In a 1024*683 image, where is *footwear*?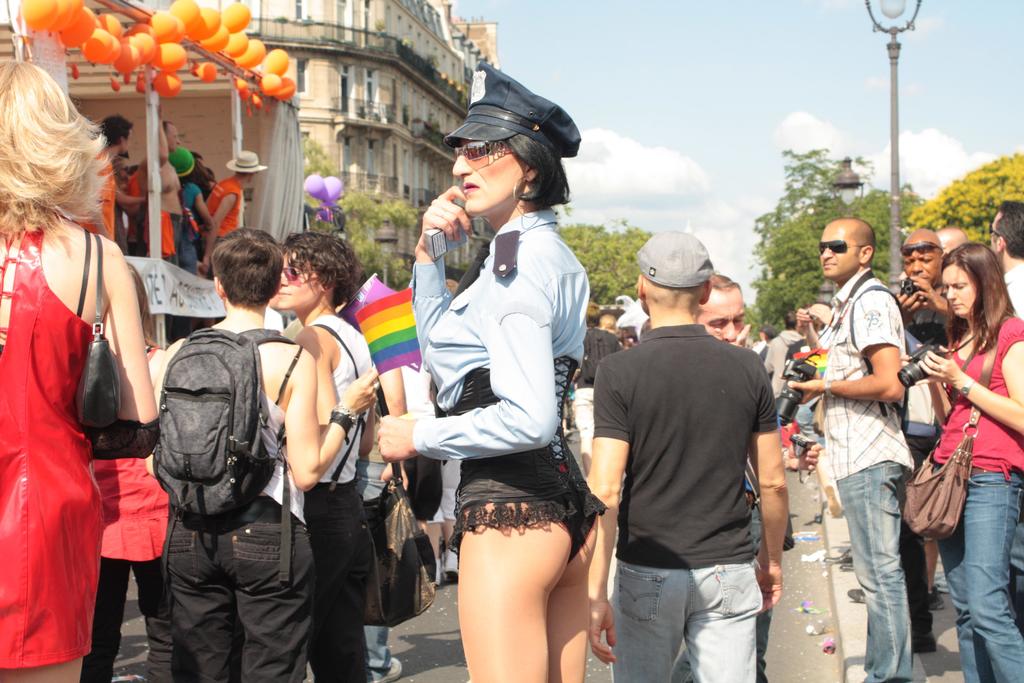
[x1=846, y1=586, x2=865, y2=600].
